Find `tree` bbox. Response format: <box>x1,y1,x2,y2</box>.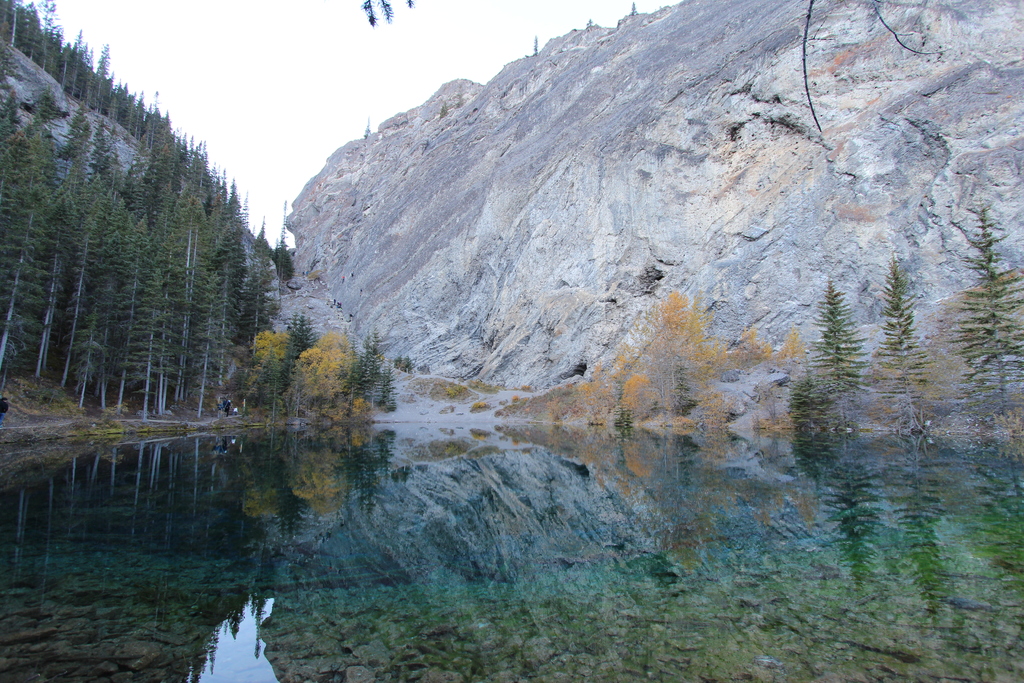
<box>1,134,59,386</box>.
